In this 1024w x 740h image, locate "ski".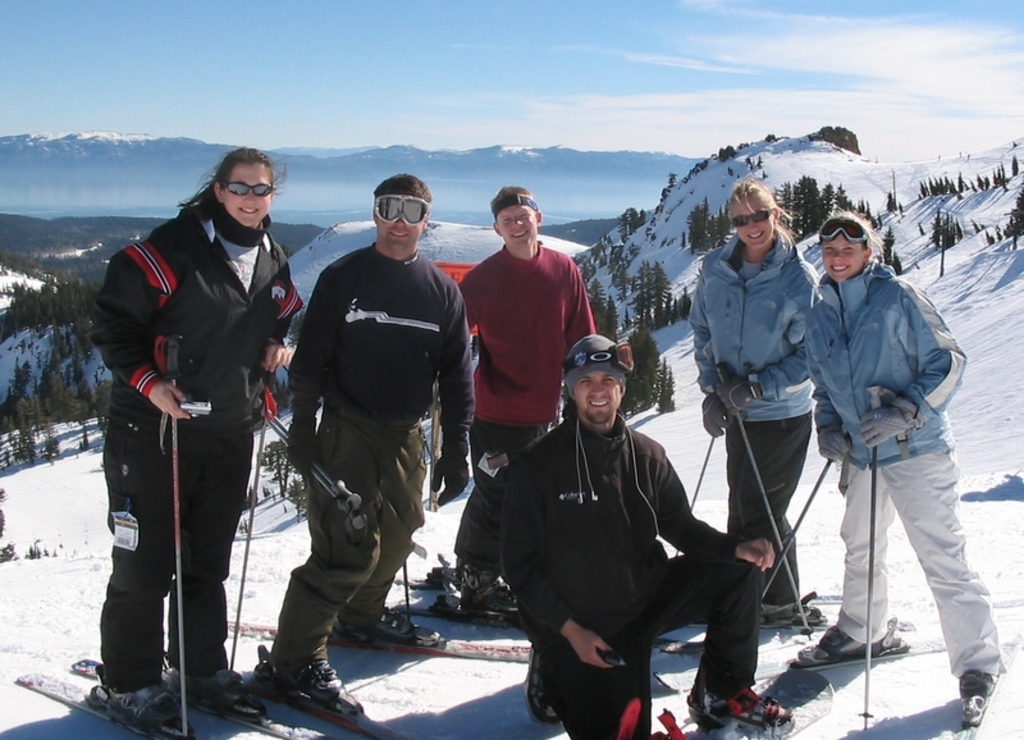
Bounding box: 657 621 1006 739.
